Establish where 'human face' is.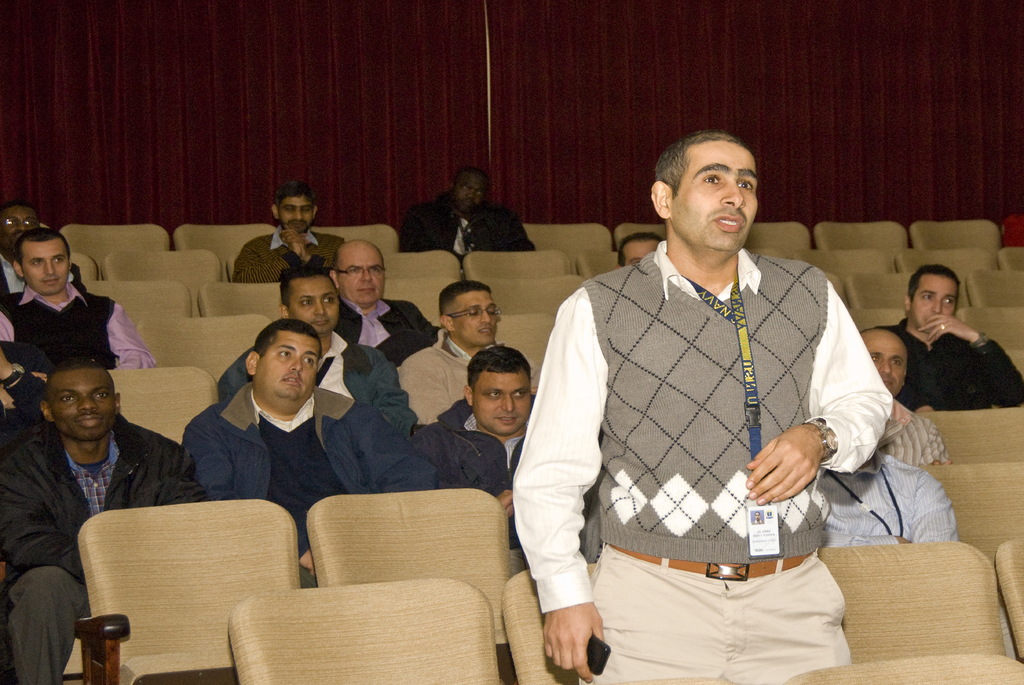
Established at (864, 330, 906, 392).
